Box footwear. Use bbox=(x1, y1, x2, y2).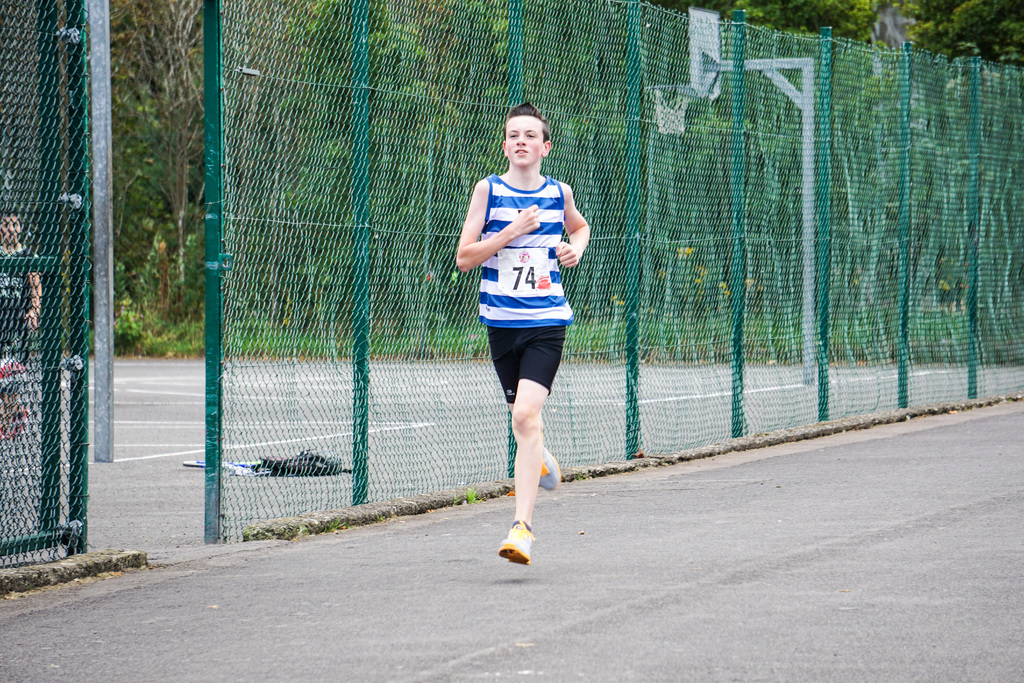
bbox=(537, 447, 567, 493).
